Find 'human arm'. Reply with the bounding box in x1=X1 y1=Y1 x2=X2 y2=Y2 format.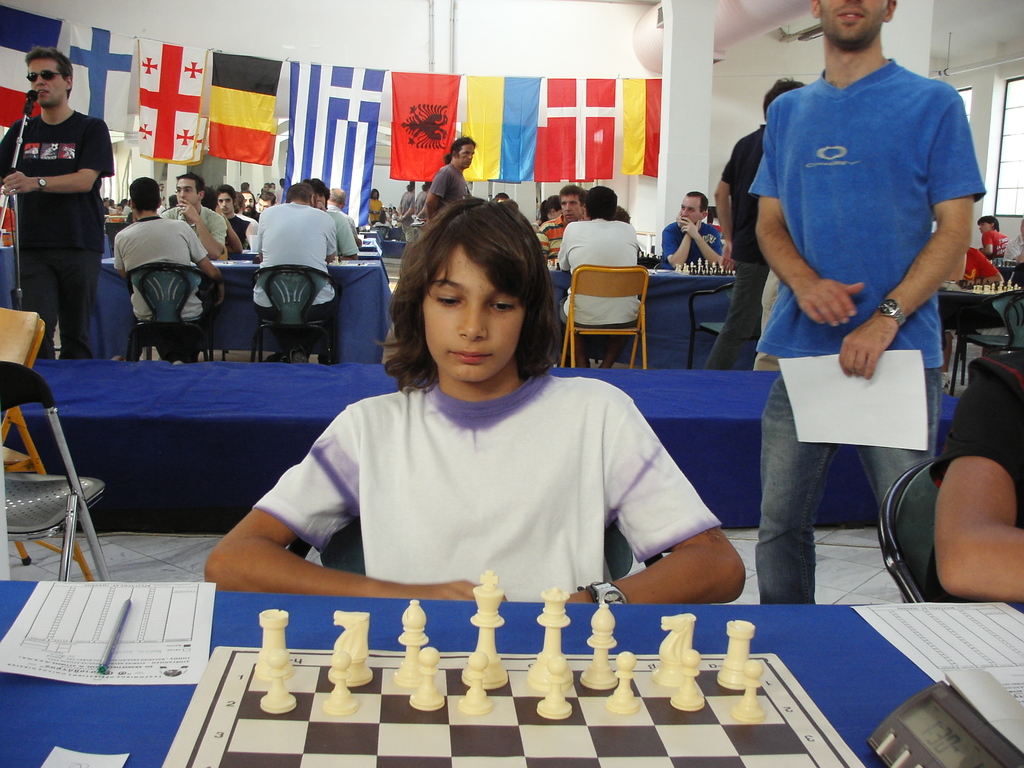
x1=980 y1=230 x2=993 y2=257.
